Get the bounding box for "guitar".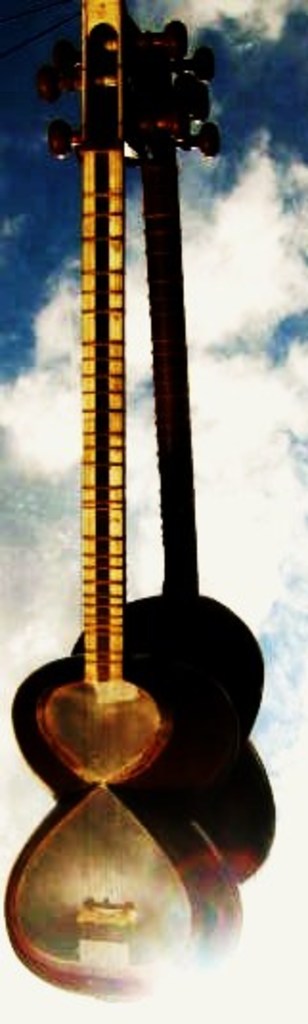
(x1=0, y1=143, x2=256, y2=934).
